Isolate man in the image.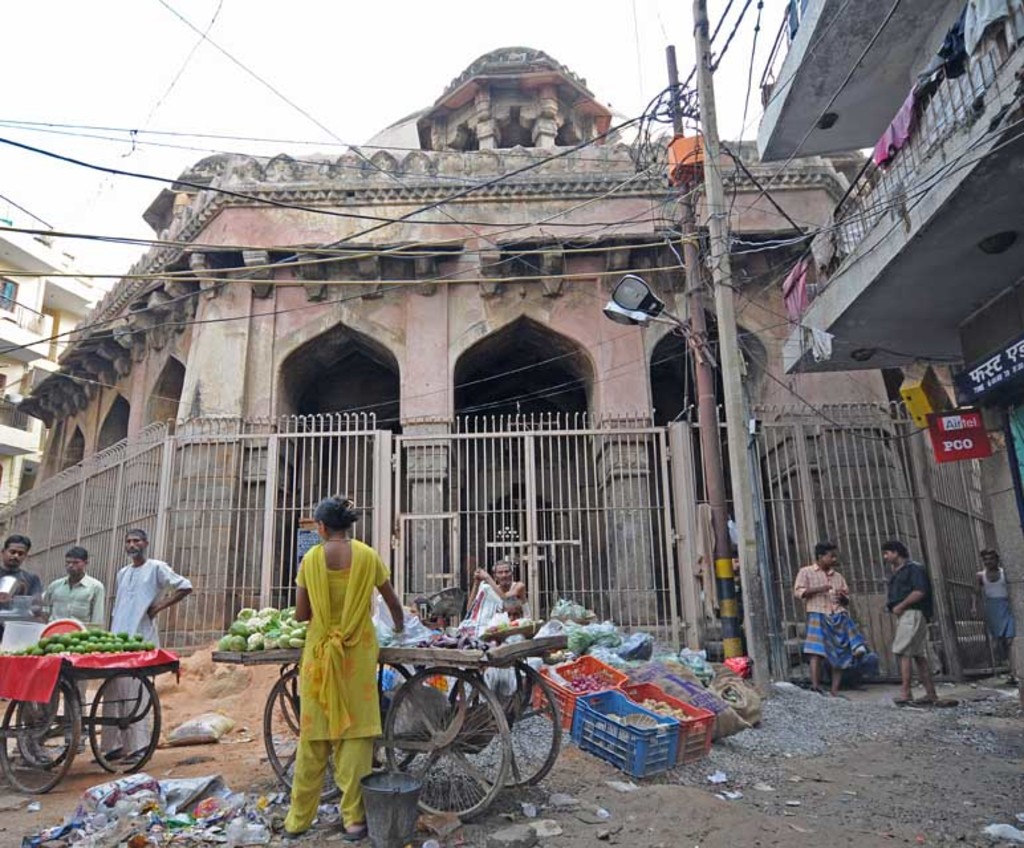
Isolated region: select_region(879, 544, 946, 710).
